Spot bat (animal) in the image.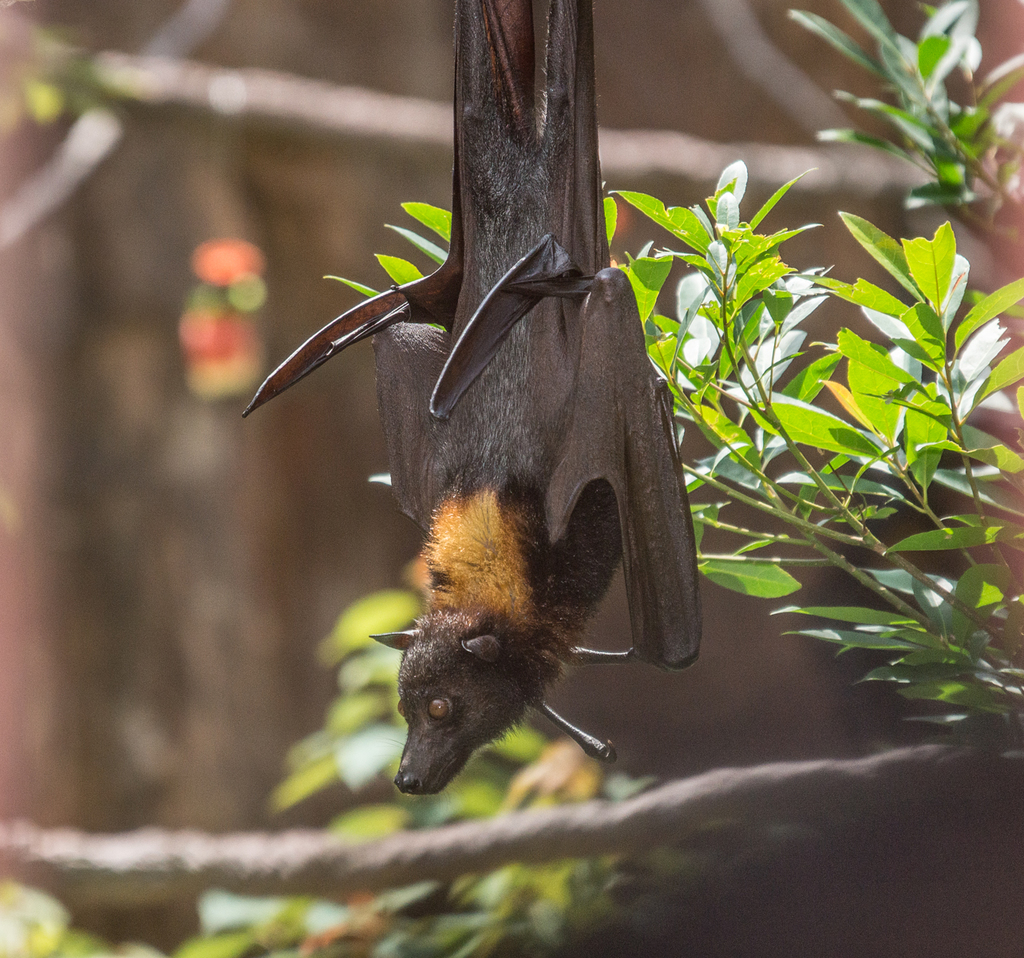
bat (animal) found at 231:0:706:798.
